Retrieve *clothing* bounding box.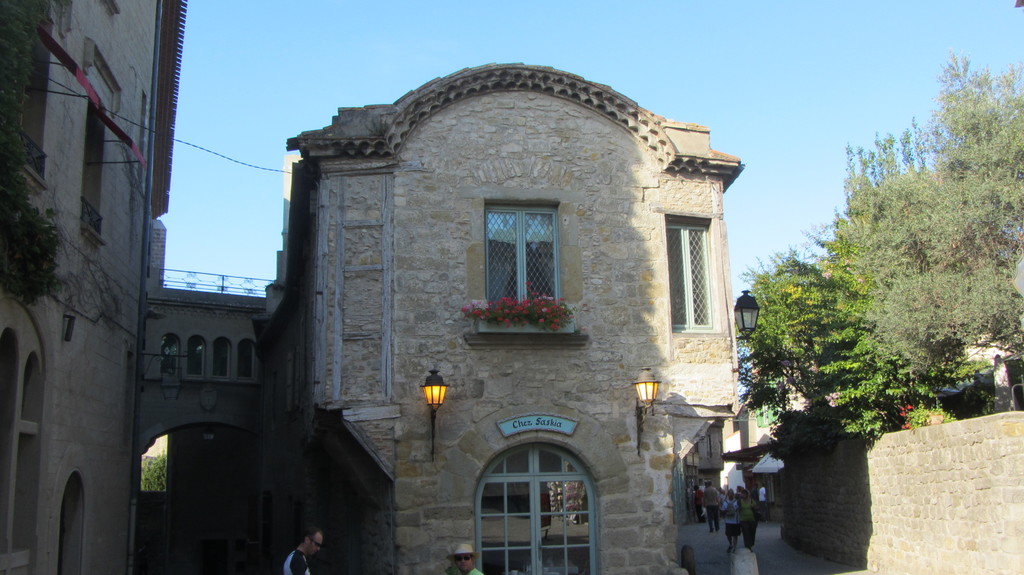
Bounding box: <box>737,497,755,546</box>.
